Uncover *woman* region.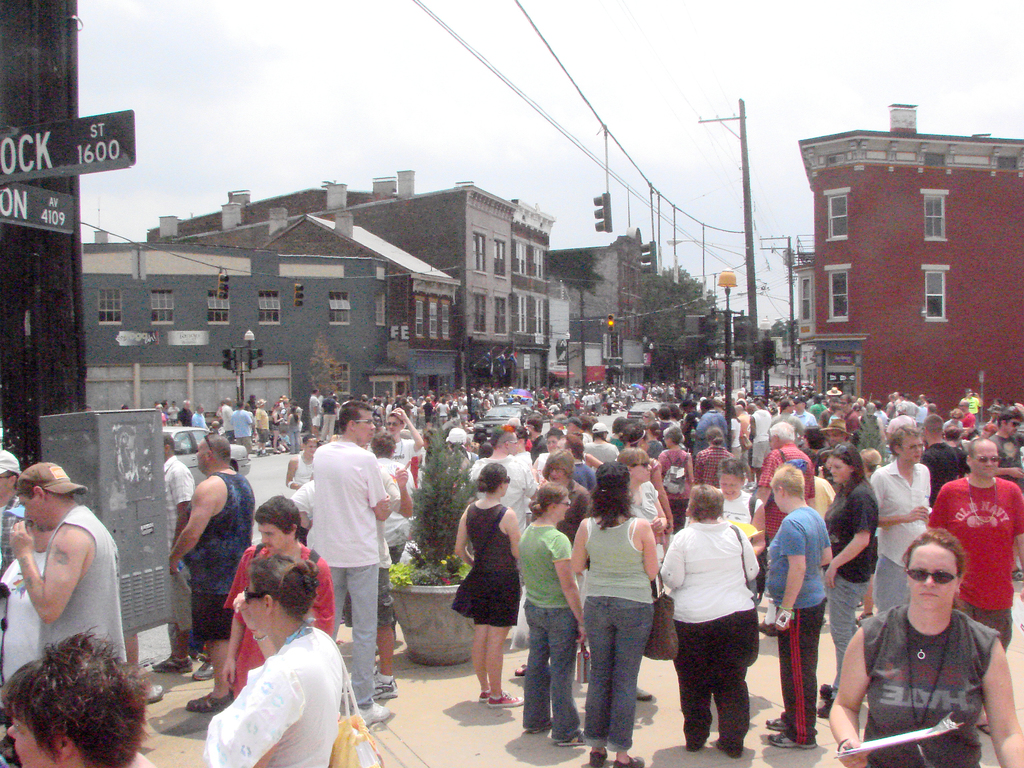
Uncovered: pyautogui.locateOnScreen(1, 626, 157, 767).
